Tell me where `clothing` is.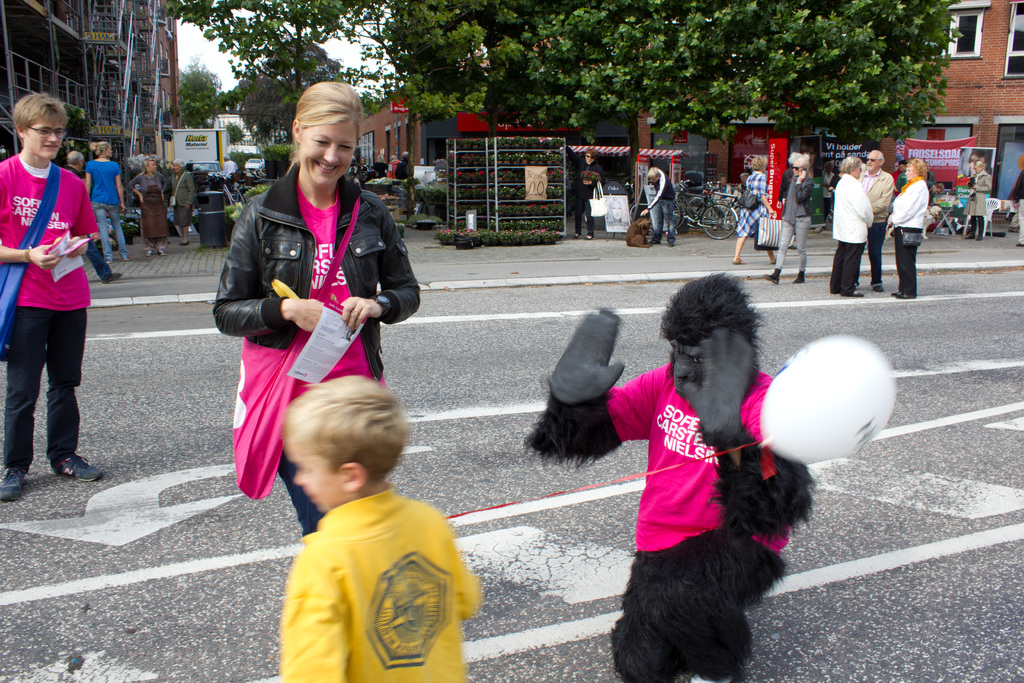
`clothing` is at 653,169,676,245.
